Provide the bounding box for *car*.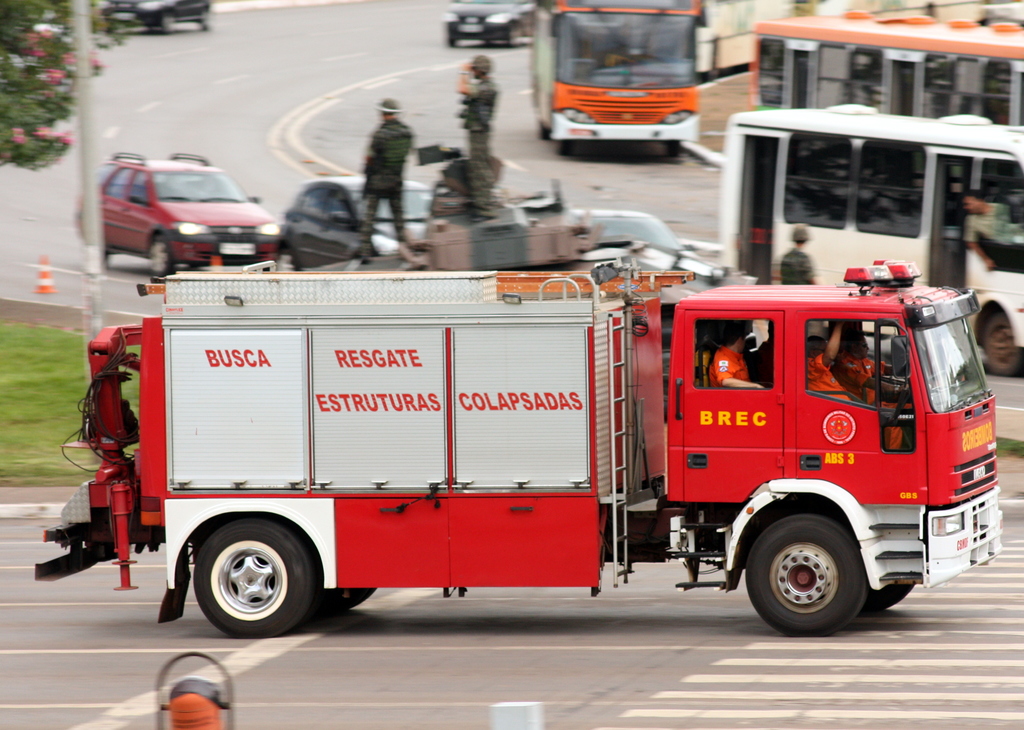
bbox(98, 0, 211, 31).
